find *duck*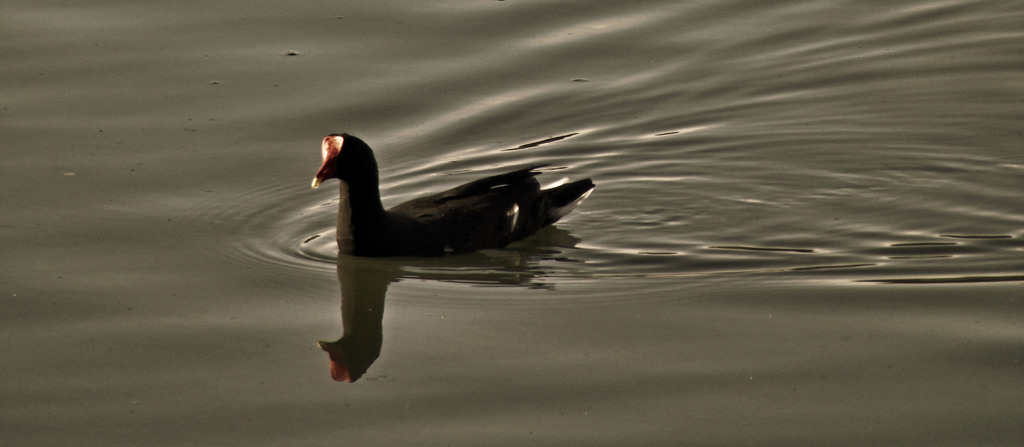
{"x1": 307, "y1": 127, "x2": 591, "y2": 259}
